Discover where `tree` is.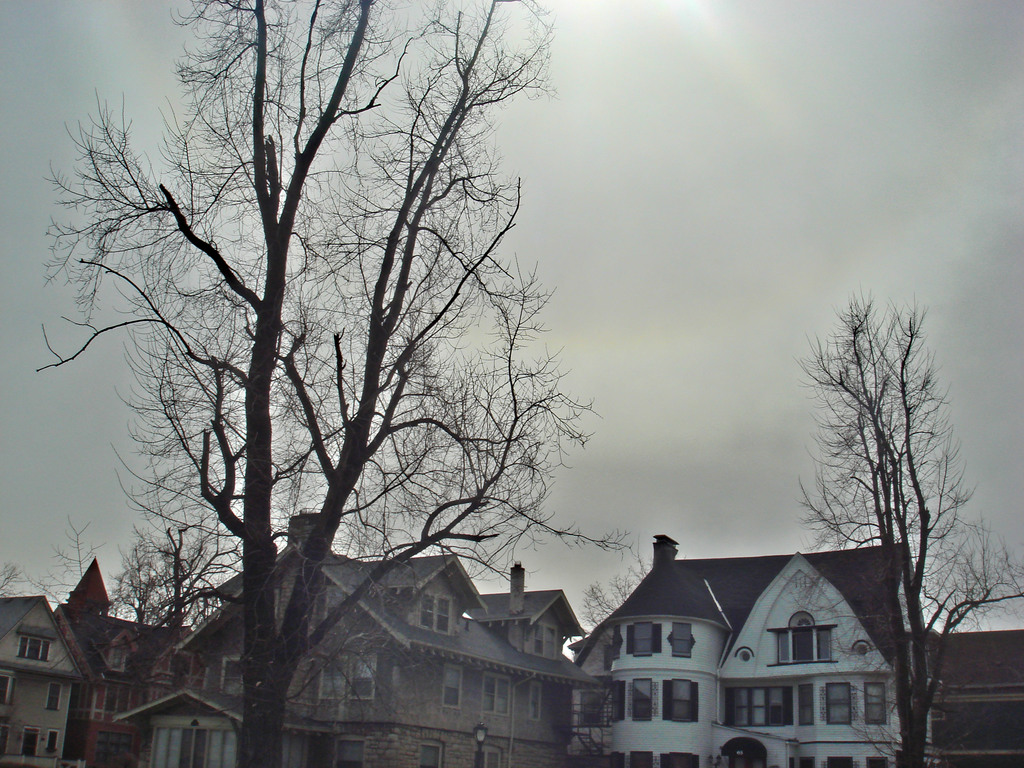
Discovered at [left=0, top=511, right=234, bottom=767].
